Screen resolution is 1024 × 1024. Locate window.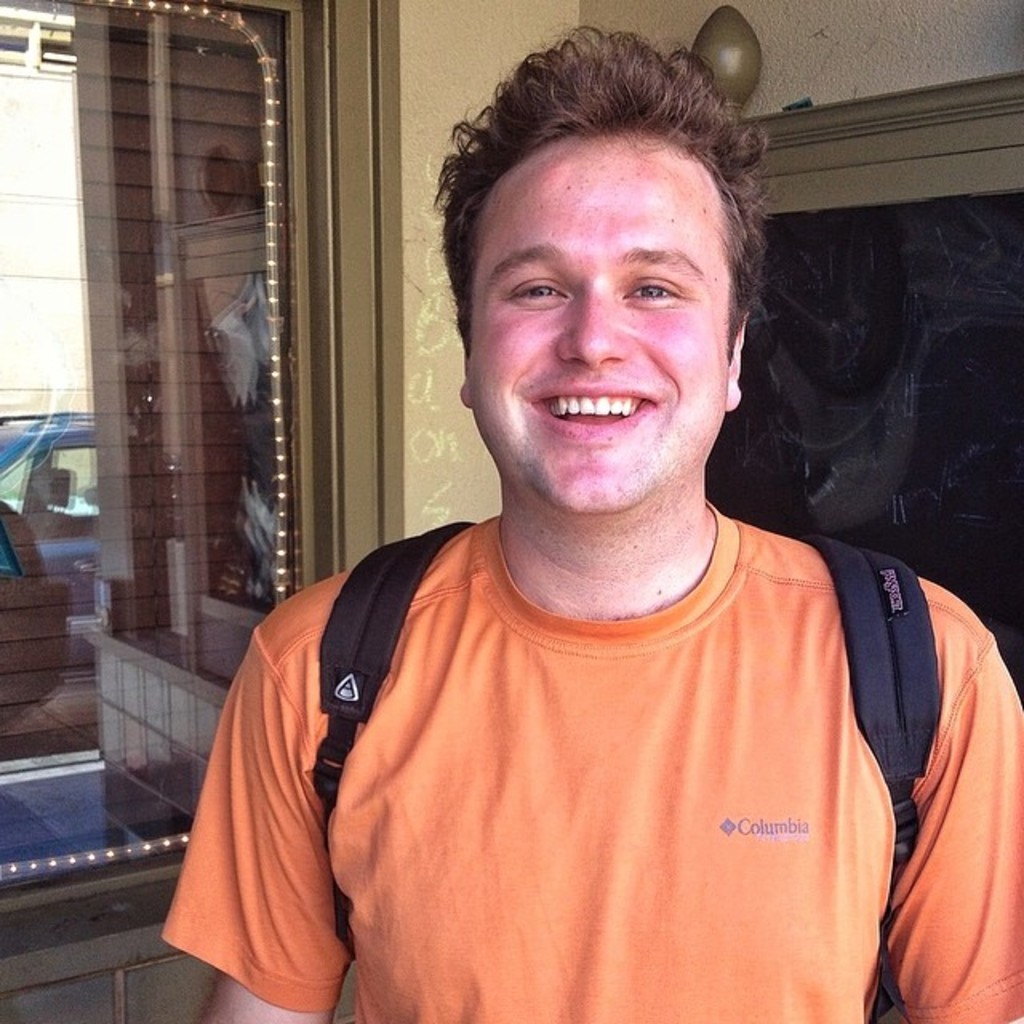
BBox(0, 0, 402, 1010).
